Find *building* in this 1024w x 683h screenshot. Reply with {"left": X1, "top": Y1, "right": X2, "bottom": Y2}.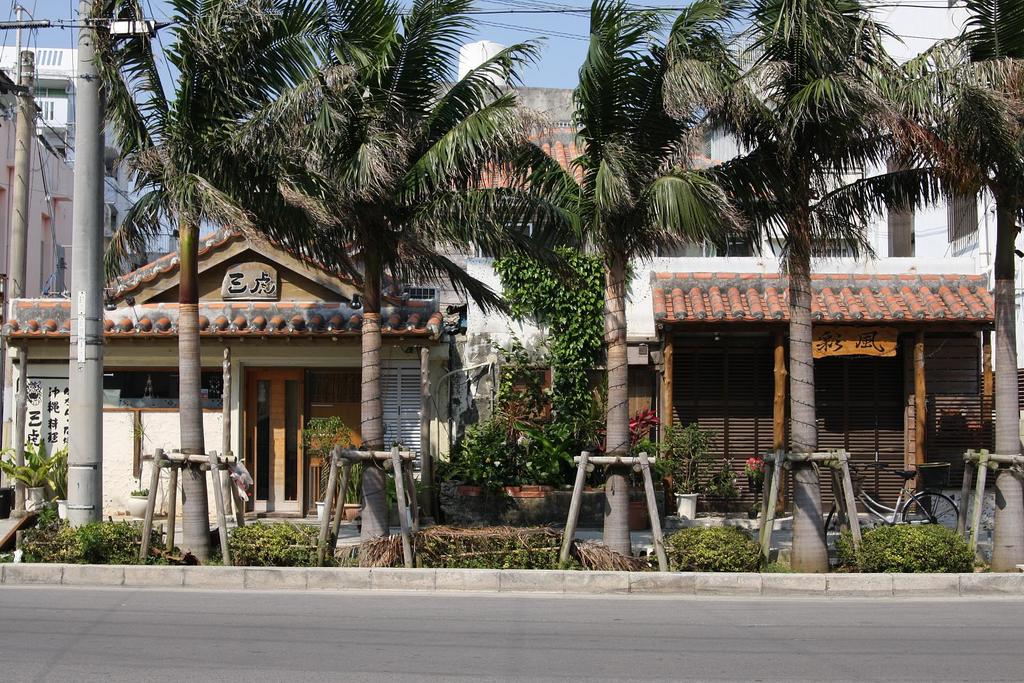
{"left": 0, "top": 47, "right": 179, "bottom": 277}.
